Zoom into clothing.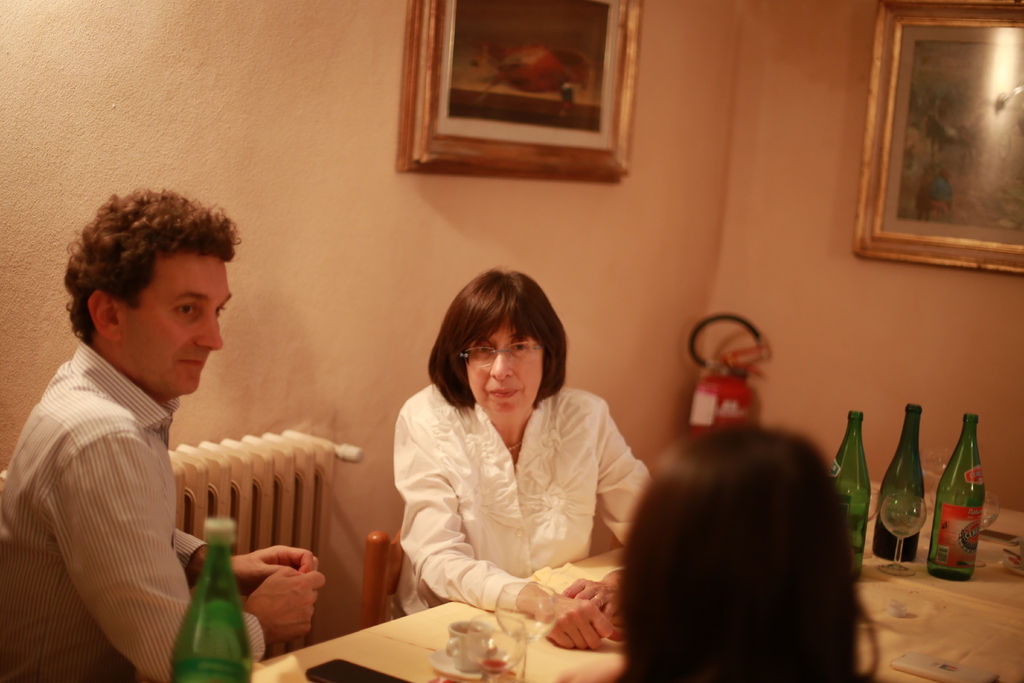
Zoom target: (0, 340, 264, 682).
